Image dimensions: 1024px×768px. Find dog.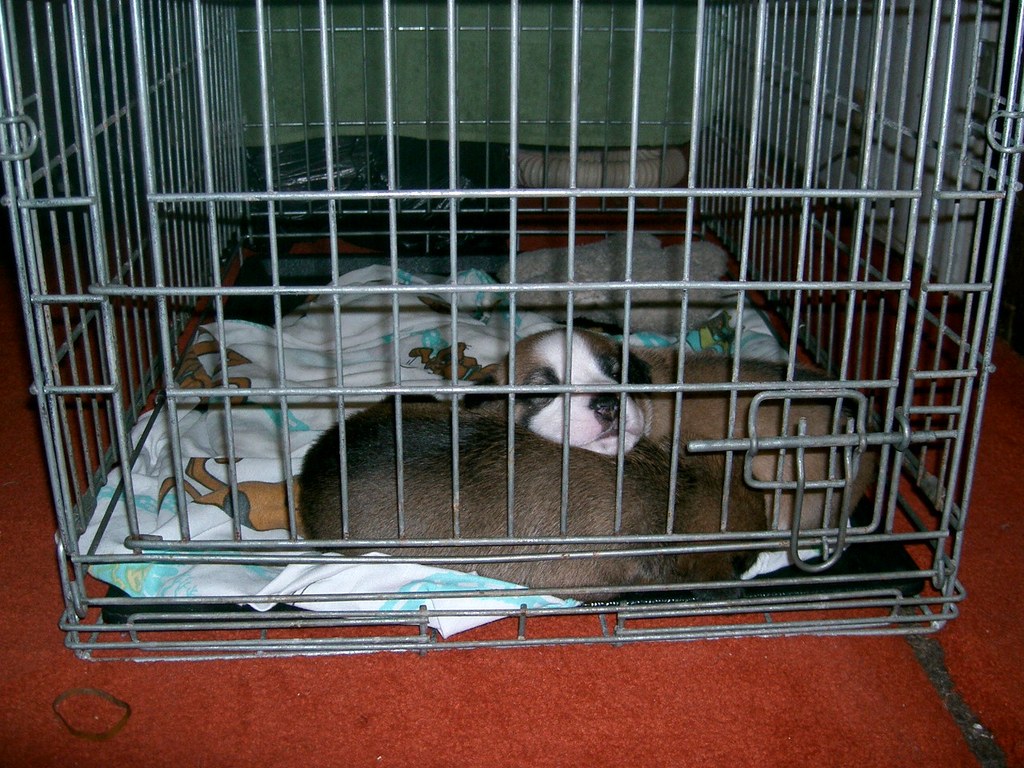
<region>462, 330, 879, 540</region>.
